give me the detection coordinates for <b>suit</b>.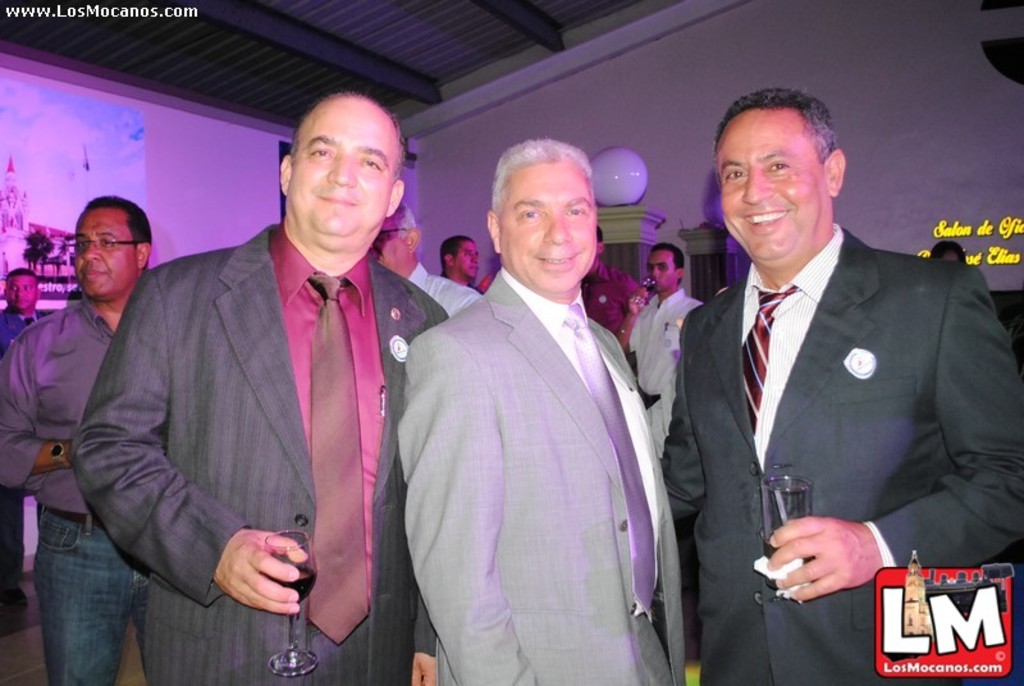
box(63, 216, 444, 685).
